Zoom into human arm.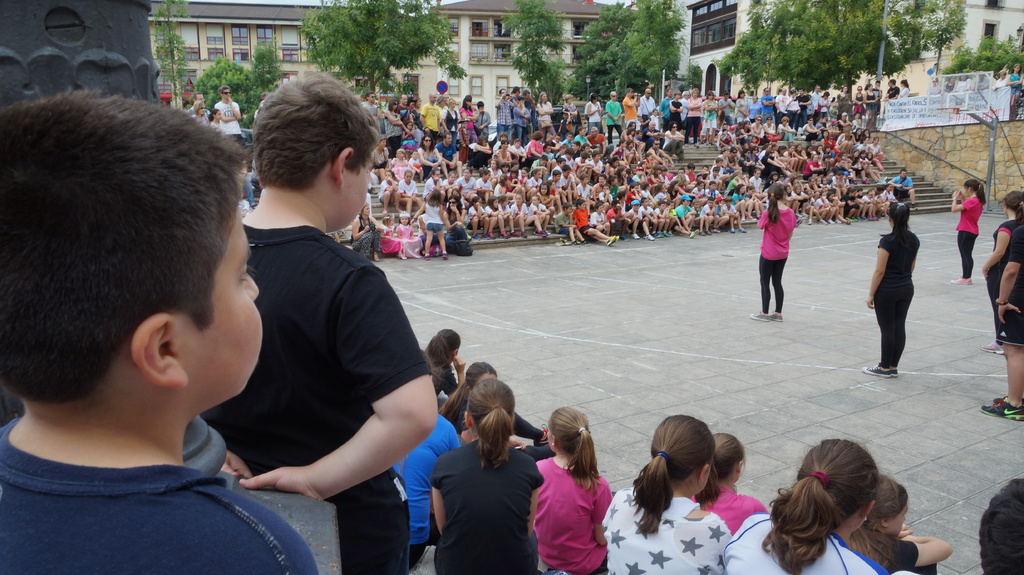
Zoom target: x1=862, y1=233, x2=886, y2=306.
